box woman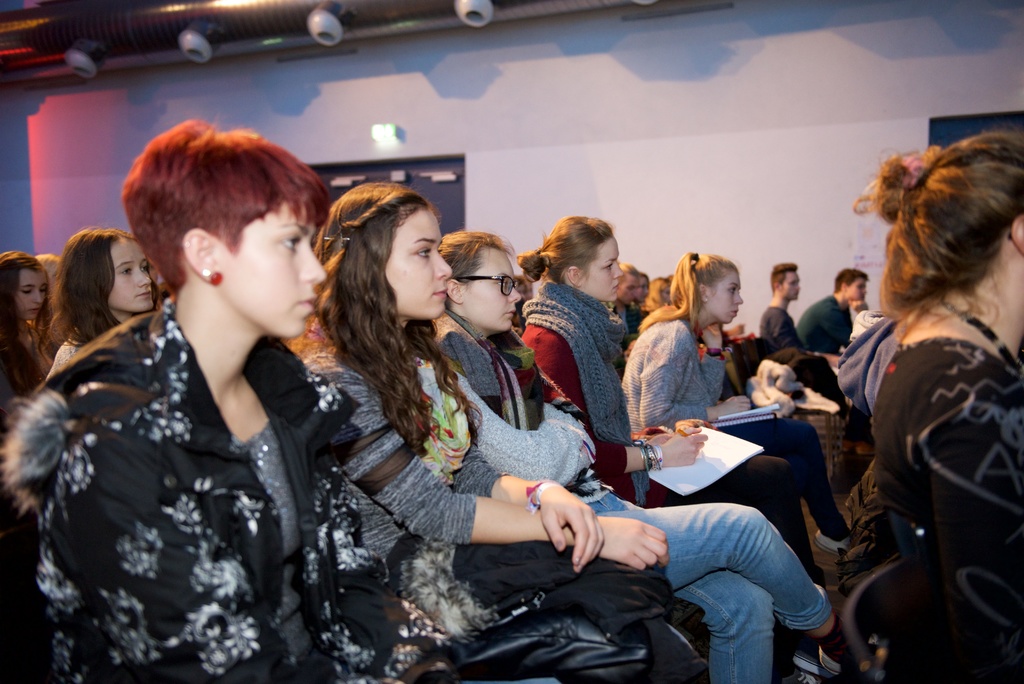
[x1=518, y1=216, x2=829, y2=594]
